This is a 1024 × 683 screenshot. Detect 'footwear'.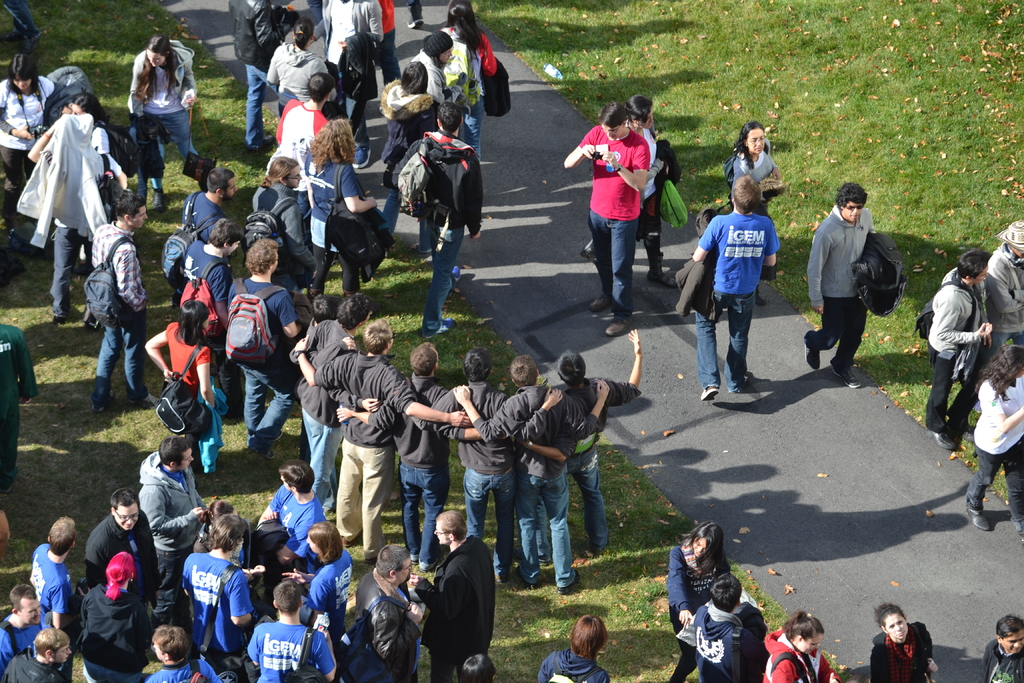
449:262:462:299.
